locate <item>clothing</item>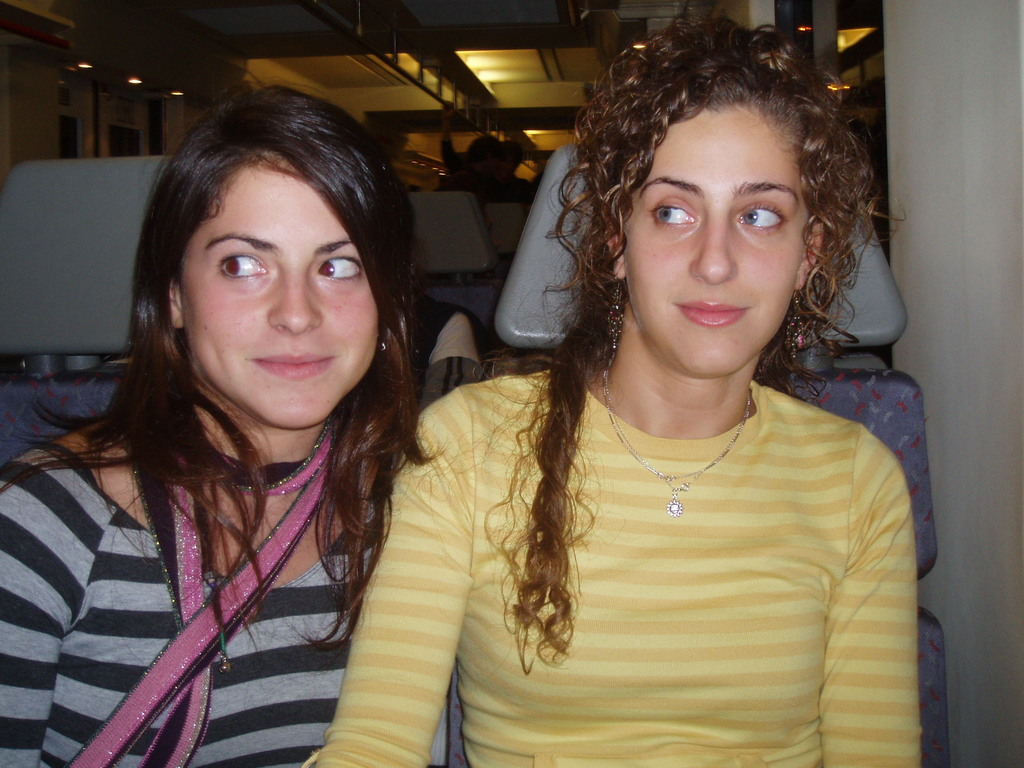
region(335, 339, 937, 767)
